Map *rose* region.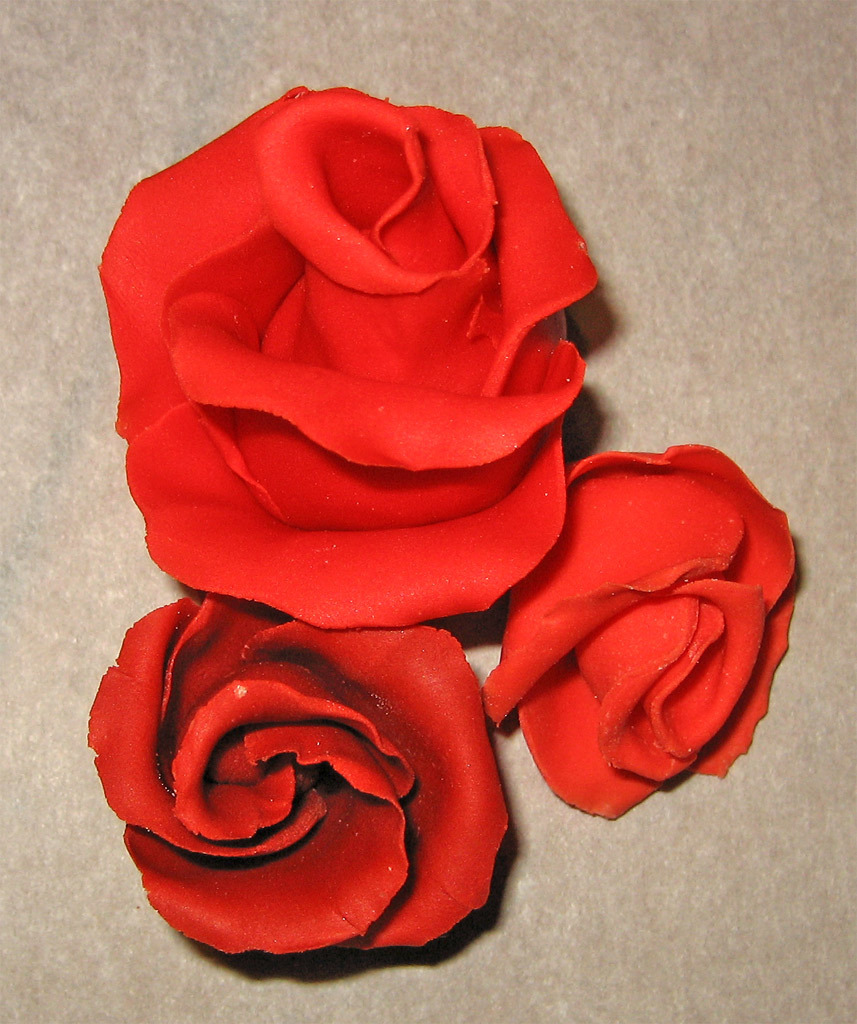
Mapped to left=94, top=80, right=600, bottom=628.
